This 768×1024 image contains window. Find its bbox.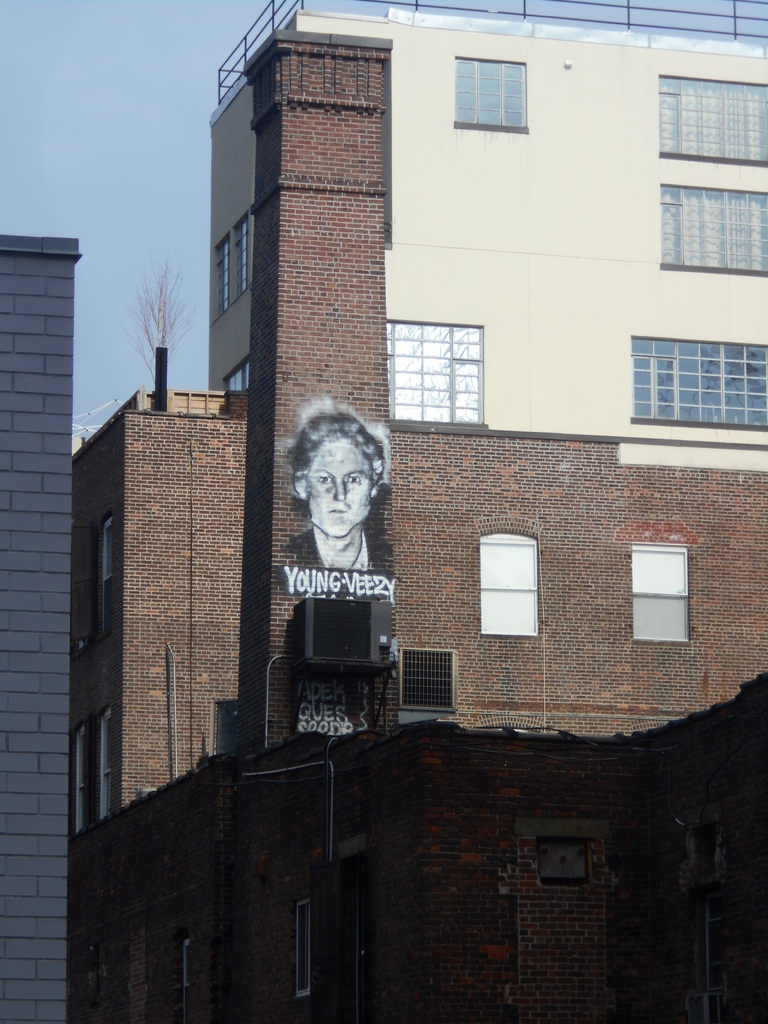
l=216, t=207, r=260, b=311.
